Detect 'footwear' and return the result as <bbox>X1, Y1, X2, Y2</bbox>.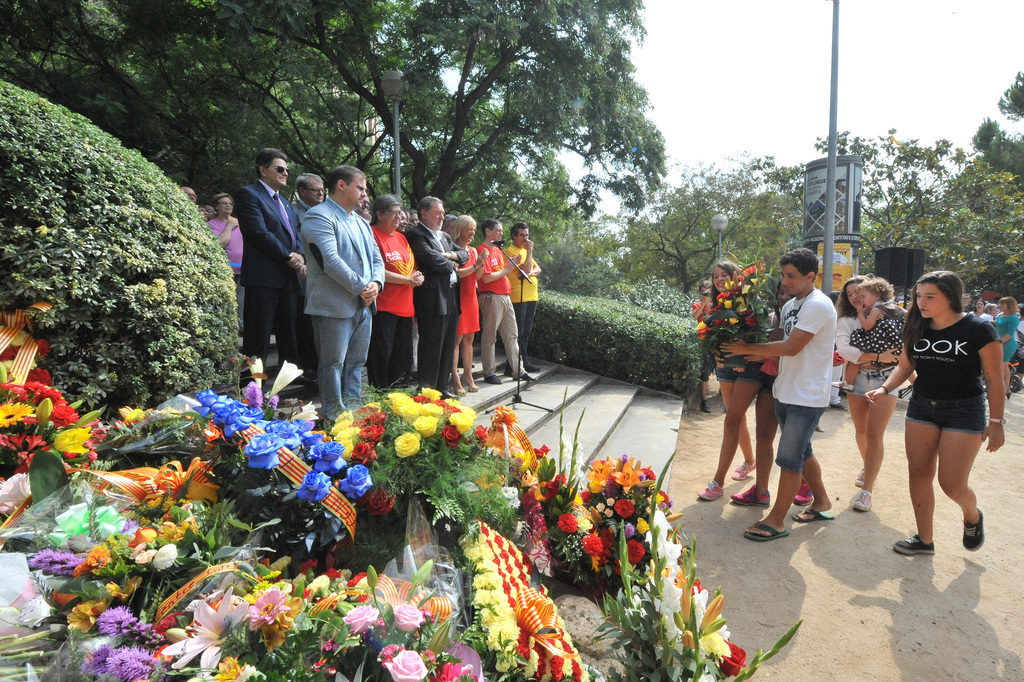
<bbox>449, 376, 469, 397</bbox>.
